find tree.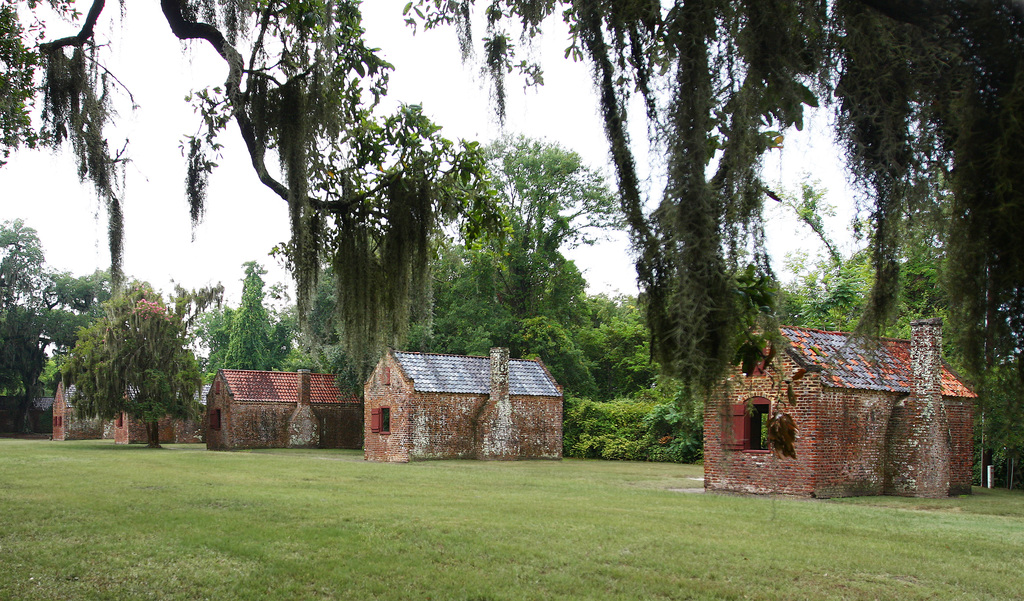
box(226, 250, 299, 409).
